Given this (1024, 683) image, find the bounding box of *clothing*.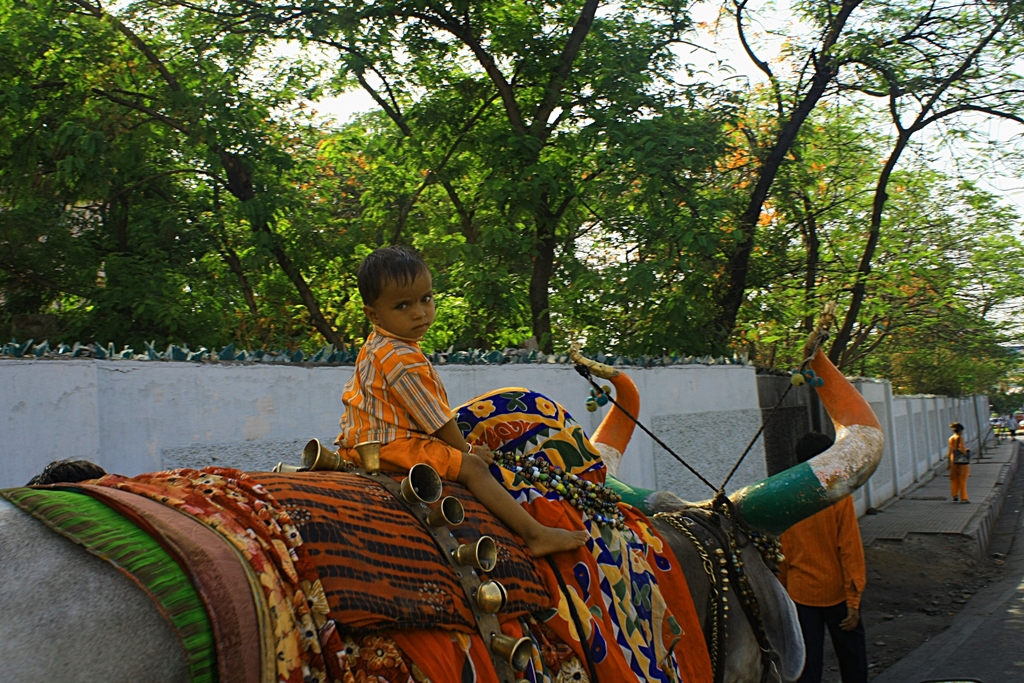
[left=334, top=325, right=464, bottom=484].
